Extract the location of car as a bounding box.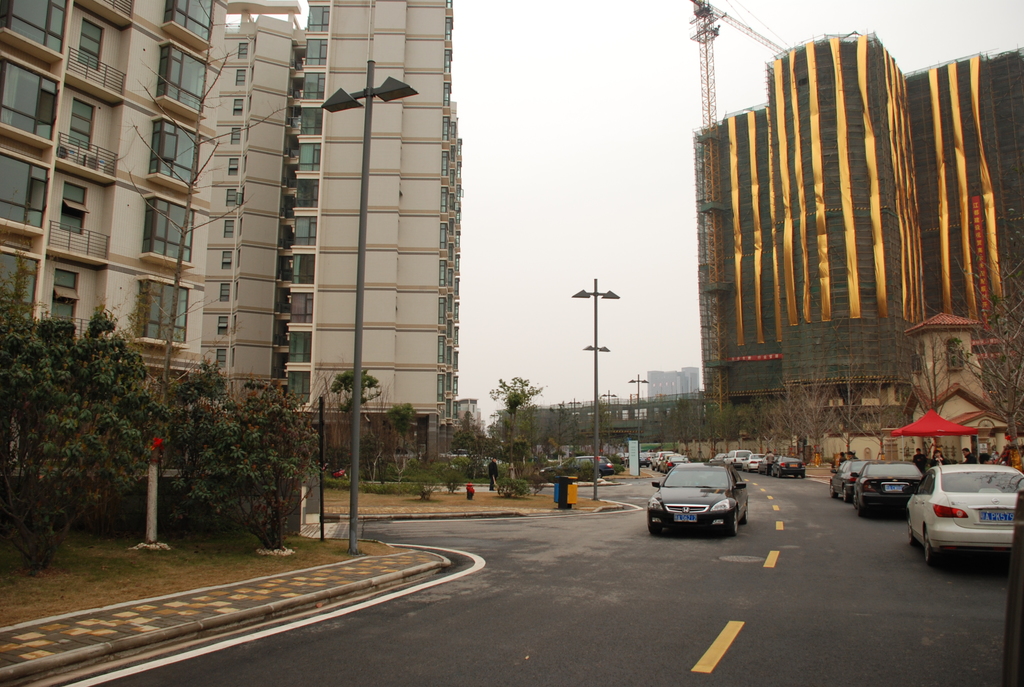
box=[768, 454, 806, 480].
